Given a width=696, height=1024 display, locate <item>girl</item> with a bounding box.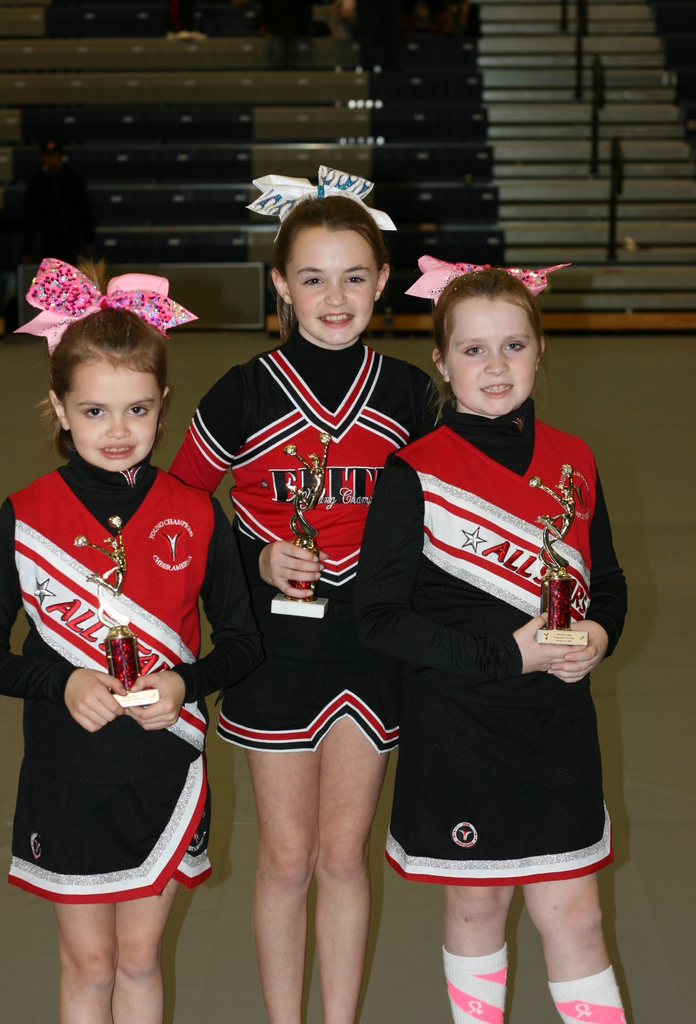
Located: region(347, 260, 629, 1023).
